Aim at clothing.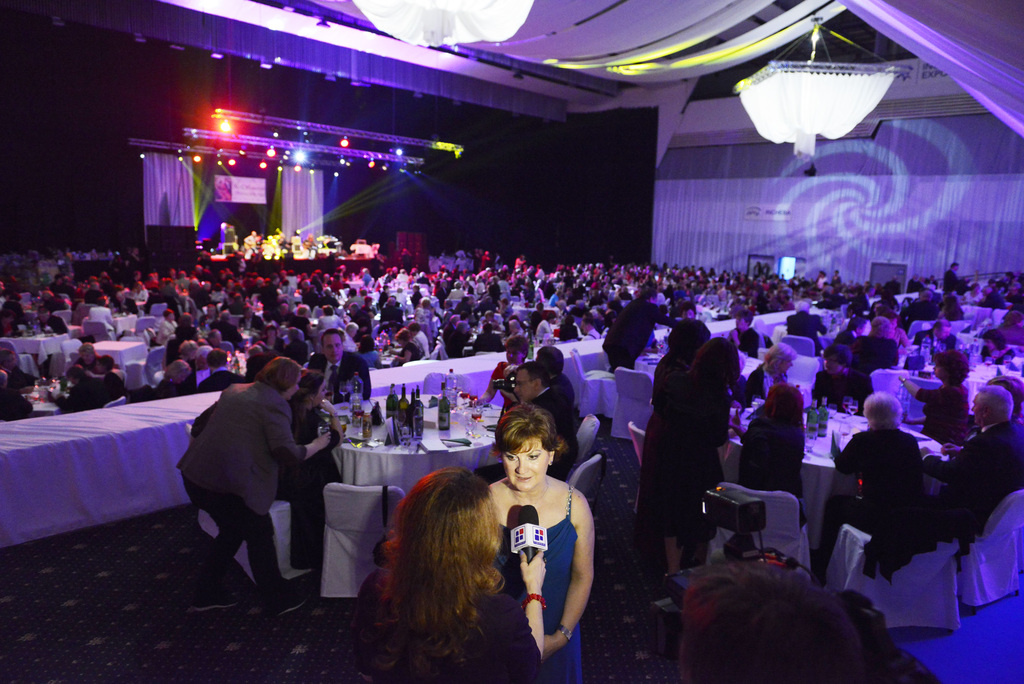
Aimed at rect(488, 362, 513, 427).
